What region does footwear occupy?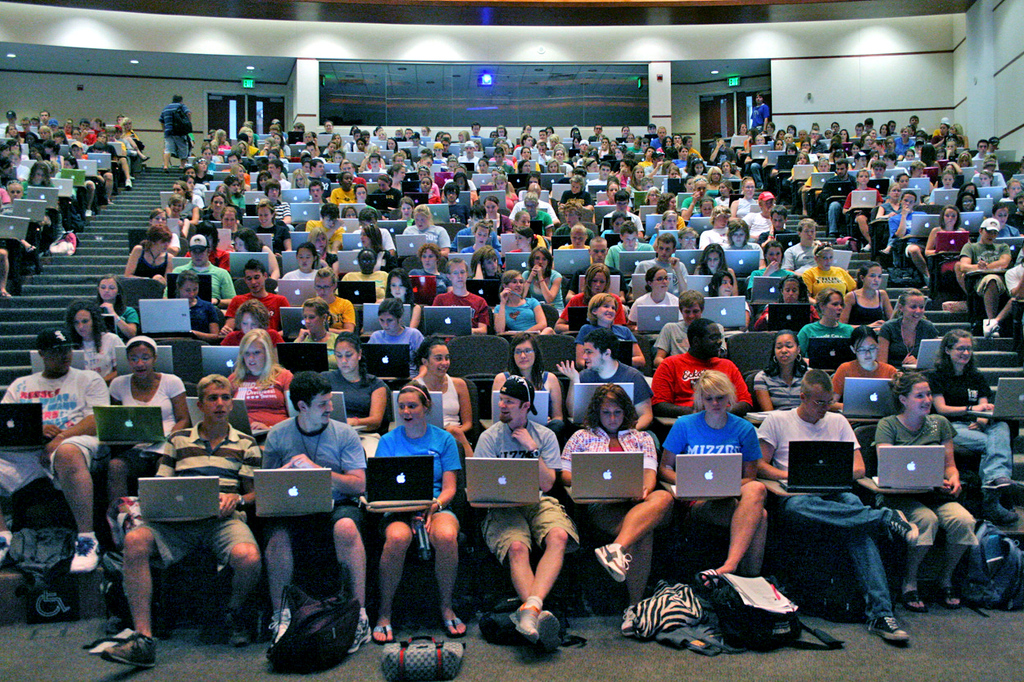
{"left": 227, "top": 613, "right": 253, "bottom": 653}.
